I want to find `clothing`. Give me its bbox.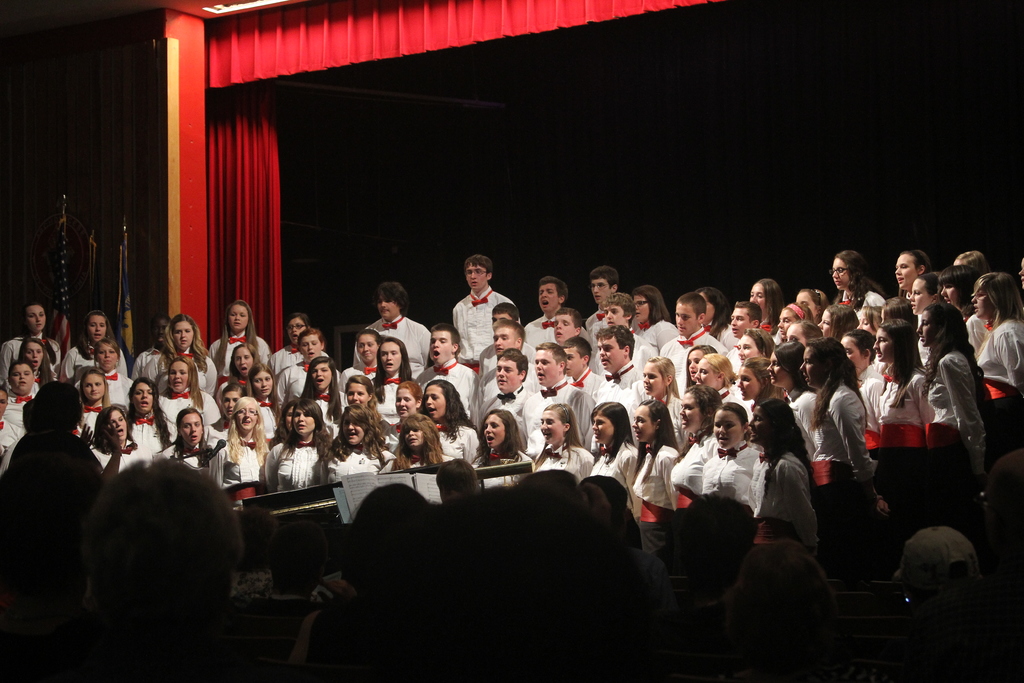
<bbox>0, 330, 61, 381</bbox>.
